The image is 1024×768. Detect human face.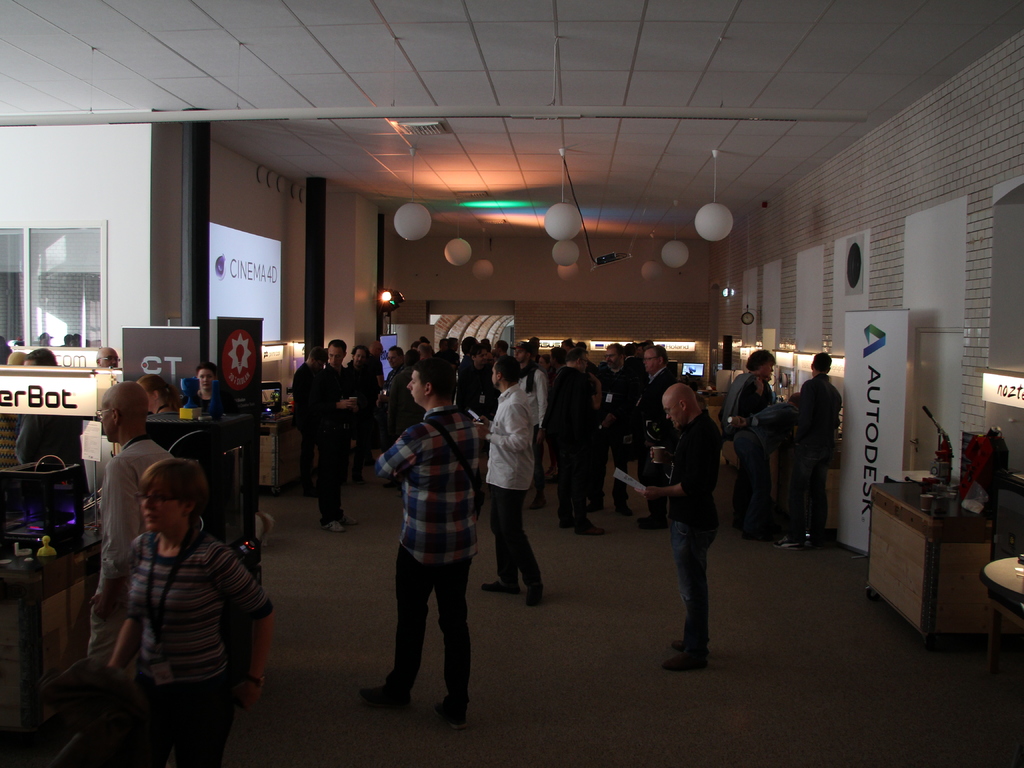
Detection: detection(642, 352, 657, 372).
